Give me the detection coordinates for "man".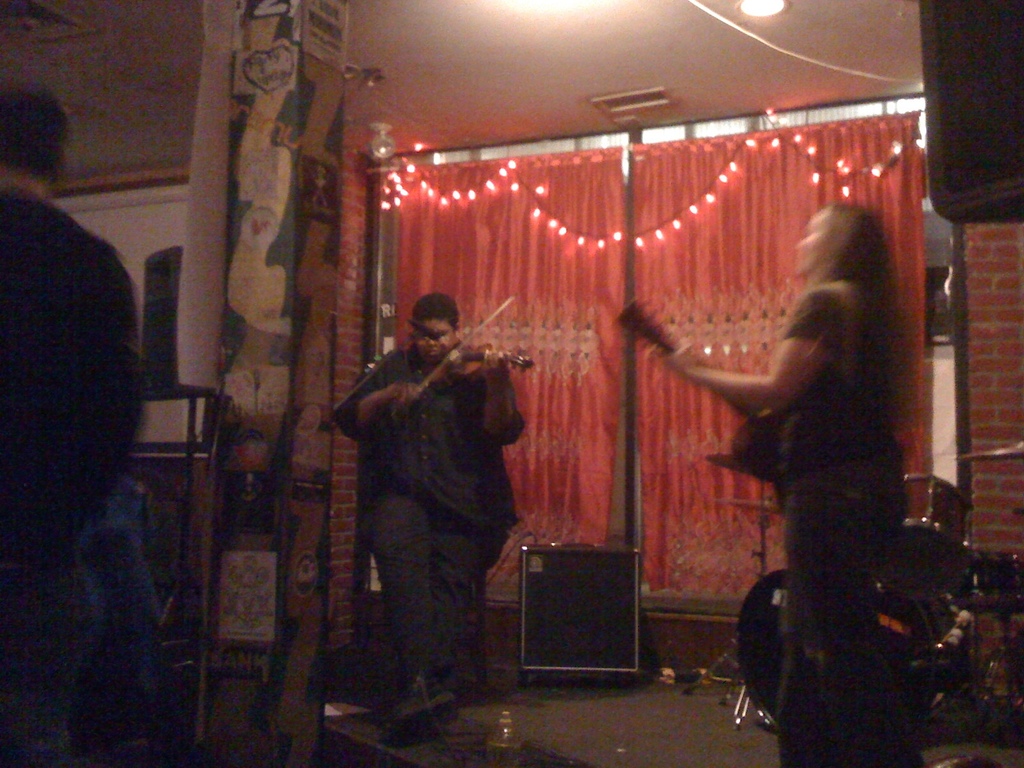
x1=332 y1=284 x2=544 y2=717.
